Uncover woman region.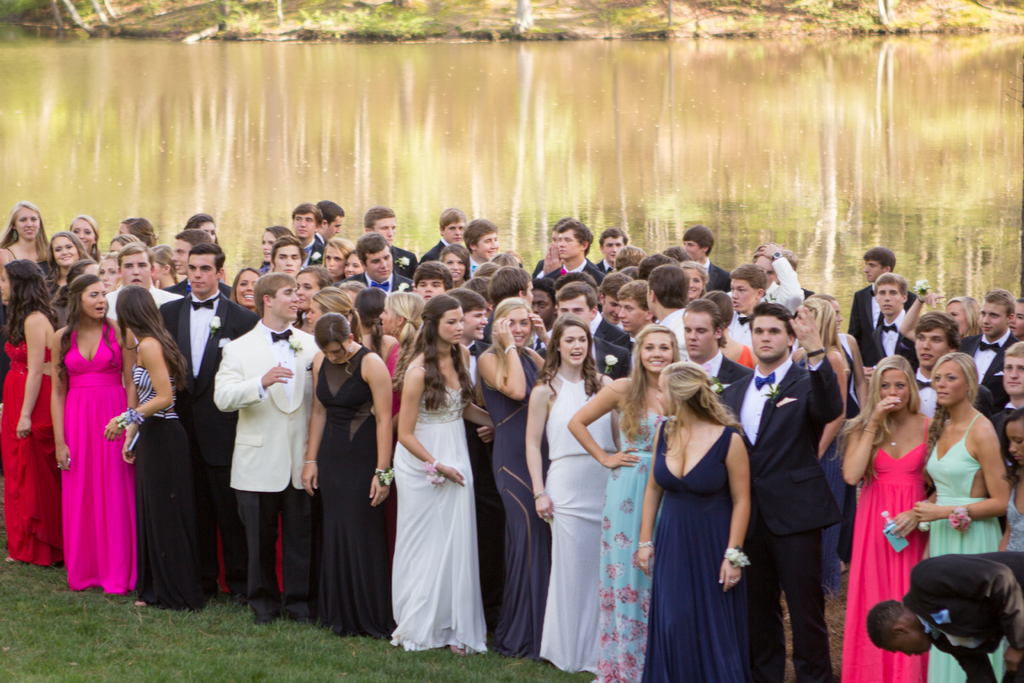
Uncovered: (left=109, top=234, right=144, bottom=249).
